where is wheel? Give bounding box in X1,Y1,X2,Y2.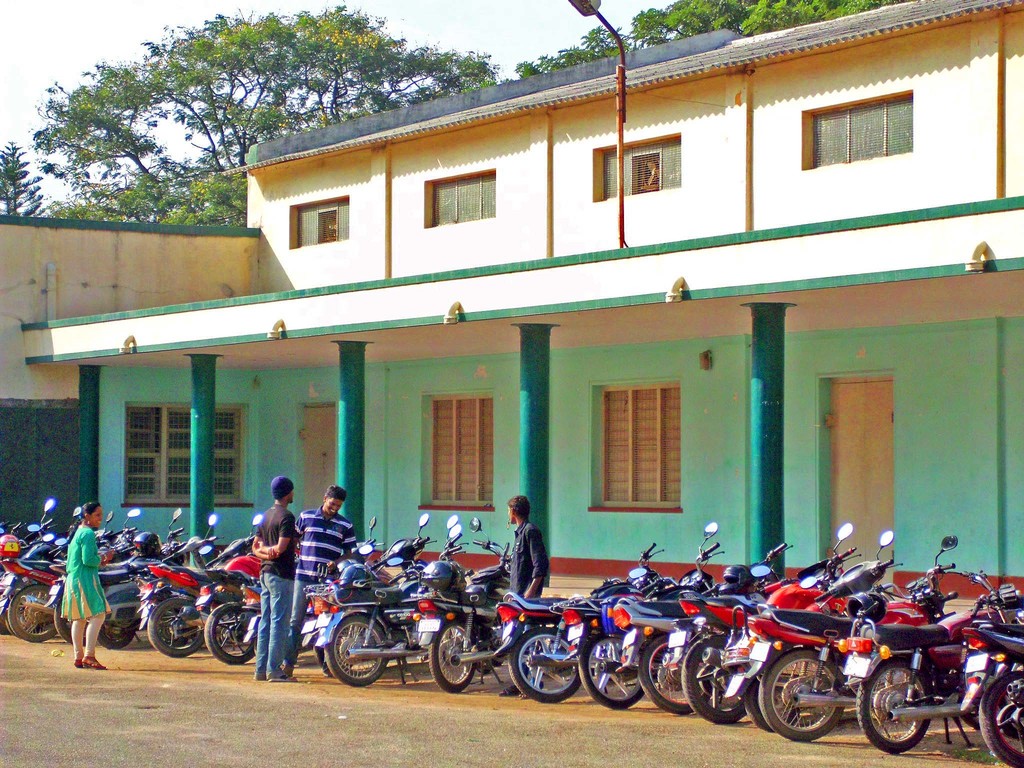
854,654,935,752.
